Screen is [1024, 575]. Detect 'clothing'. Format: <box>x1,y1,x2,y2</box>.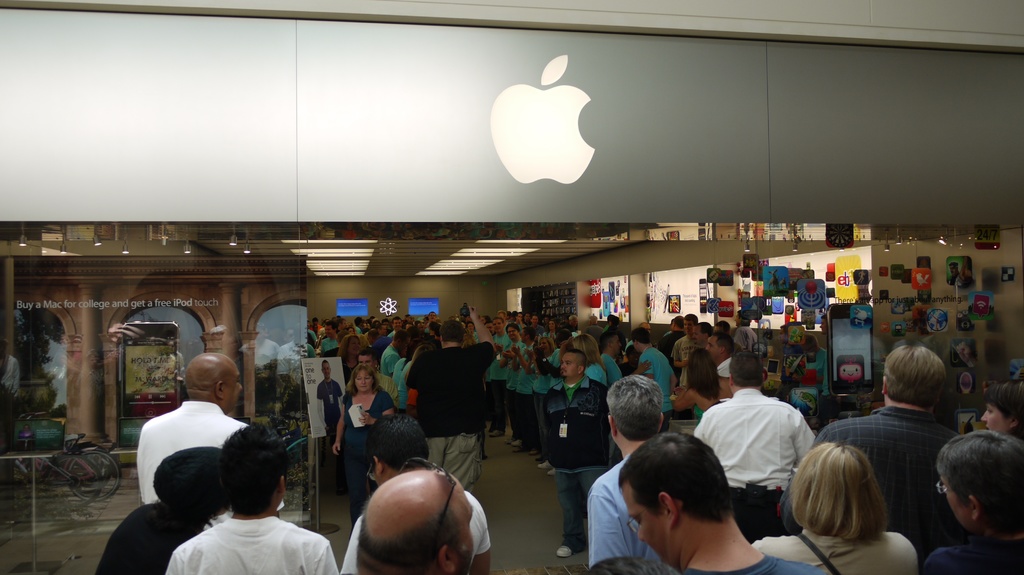
<box>673,549,825,574</box>.
